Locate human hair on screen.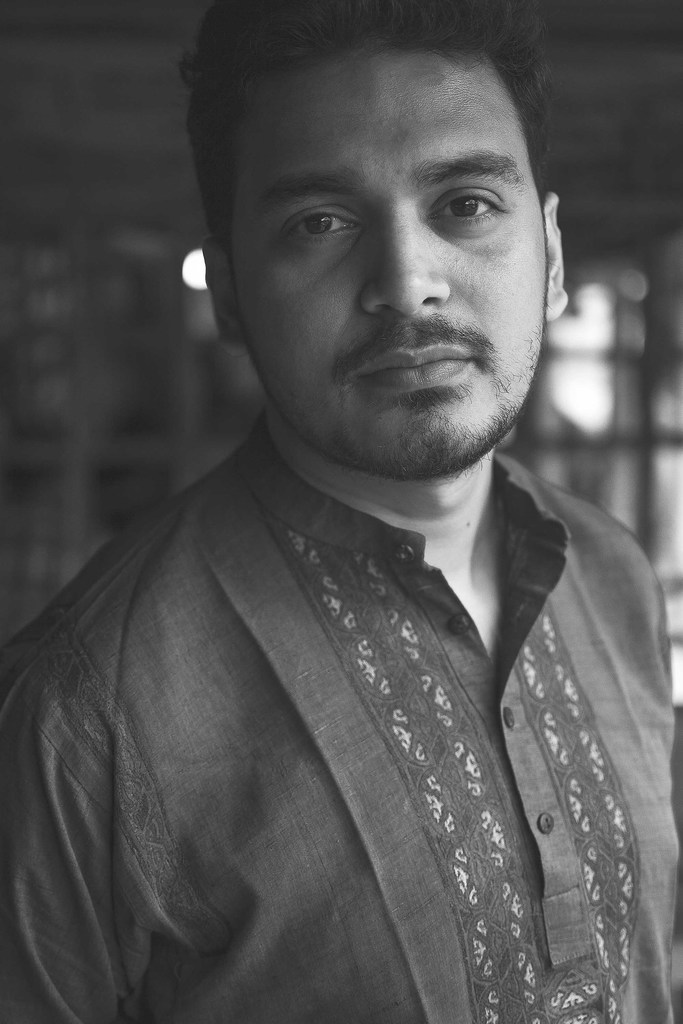
On screen at (left=206, top=13, right=554, bottom=236).
